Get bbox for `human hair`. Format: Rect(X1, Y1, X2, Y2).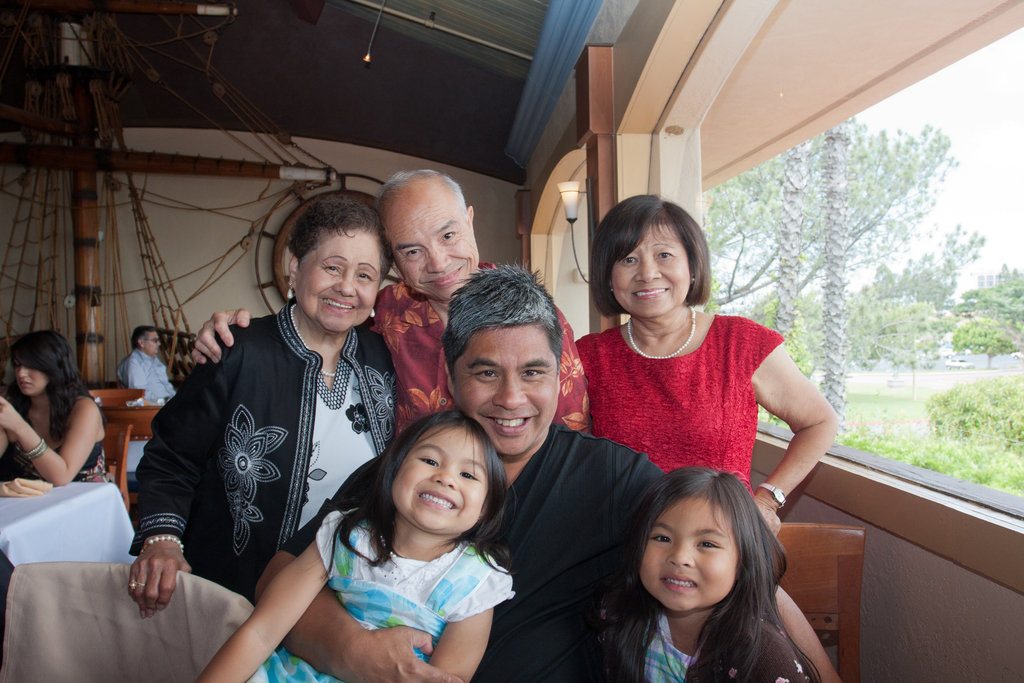
Rect(130, 320, 155, 350).
